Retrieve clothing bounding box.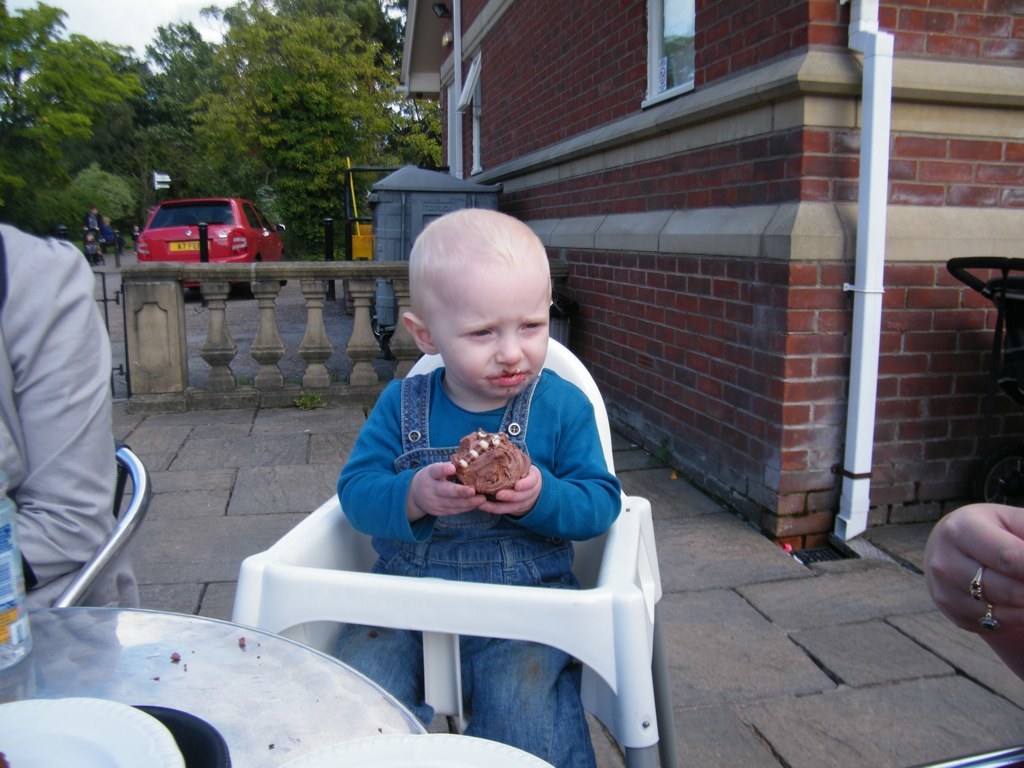
Bounding box: bbox=(5, 164, 142, 641).
